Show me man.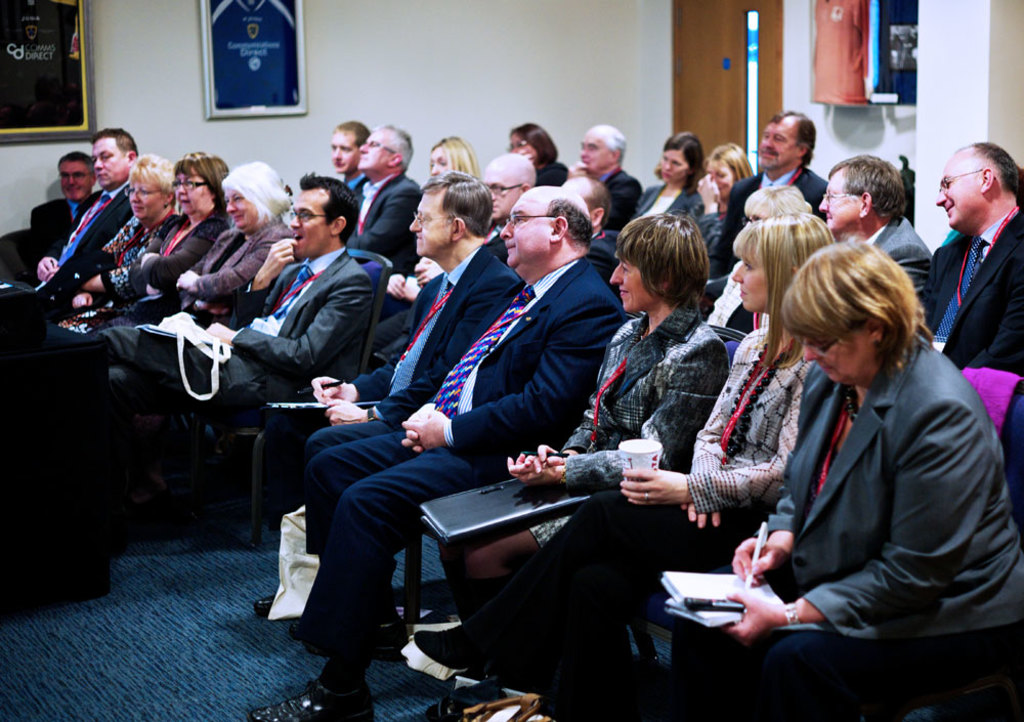
man is here: box=[34, 129, 141, 307].
